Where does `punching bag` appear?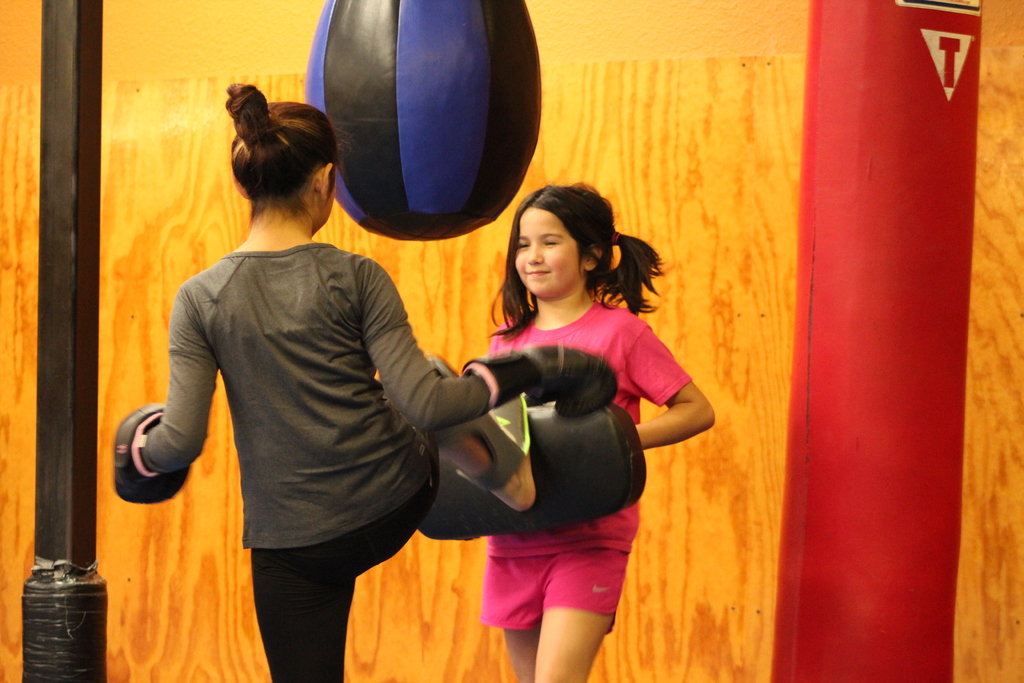
Appears at Rect(304, 0, 543, 238).
